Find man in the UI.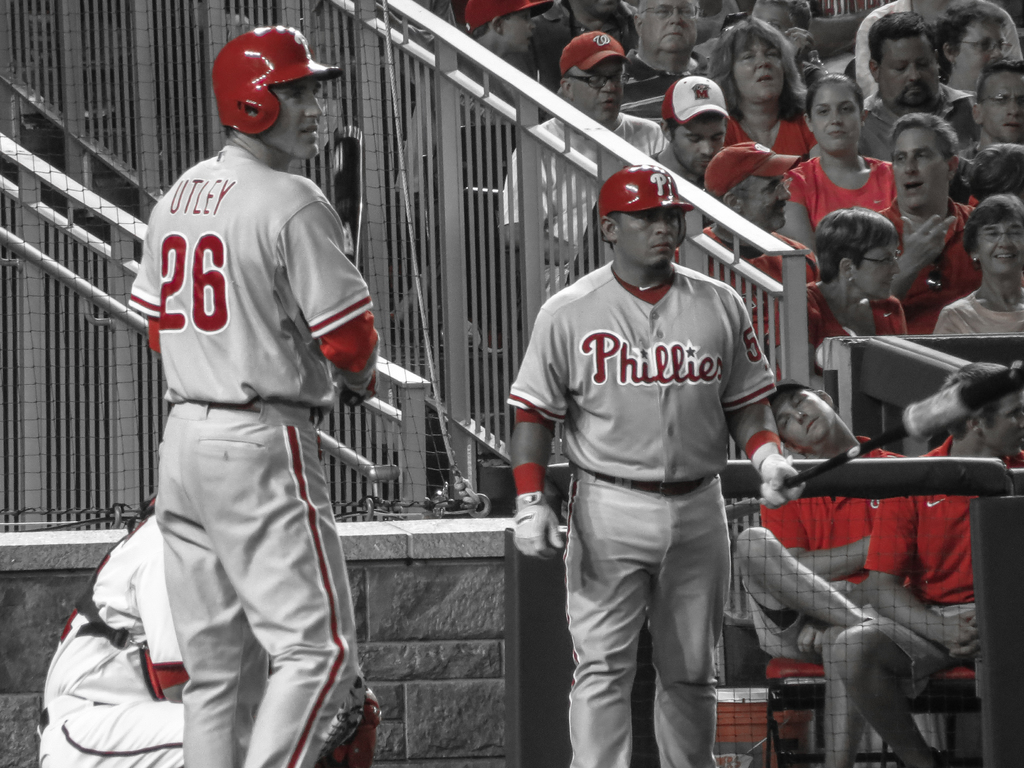
UI element at box=[127, 22, 381, 767].
